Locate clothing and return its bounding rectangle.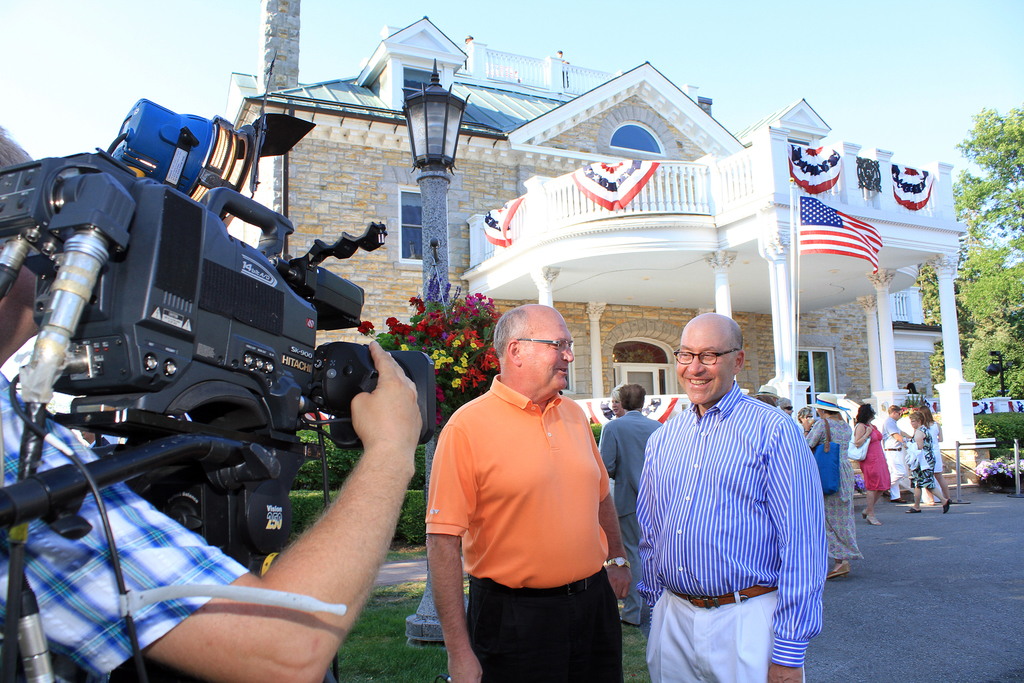
left=437, top=356, right=621, bottom=653.
